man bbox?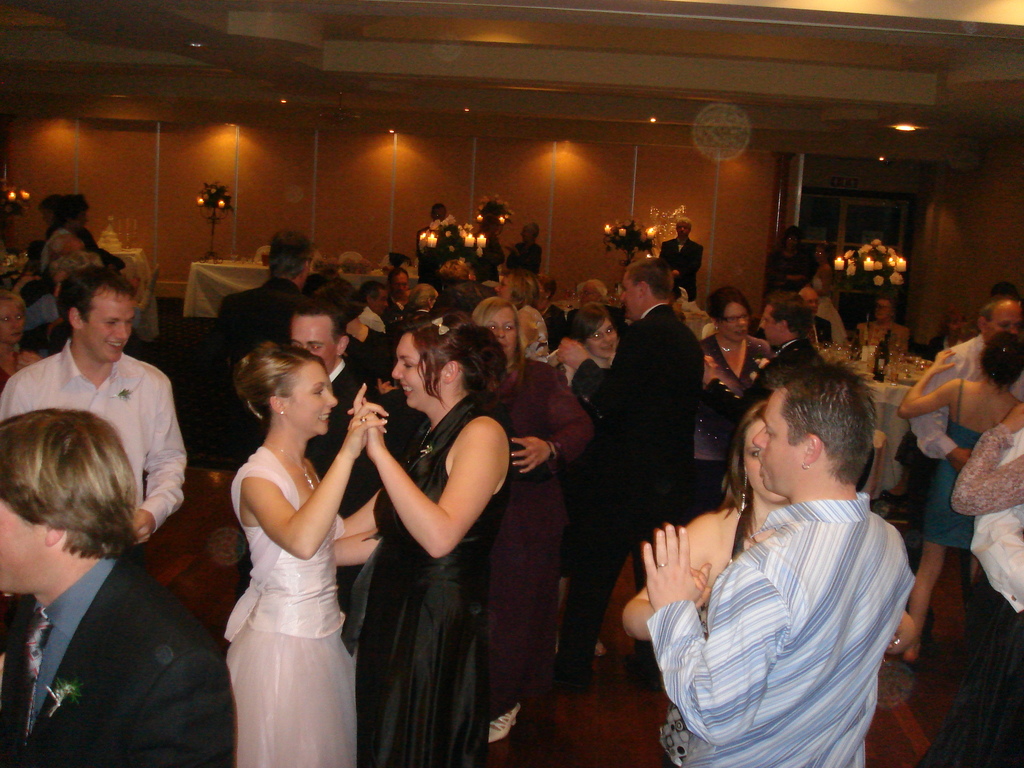
283 296 411 598
